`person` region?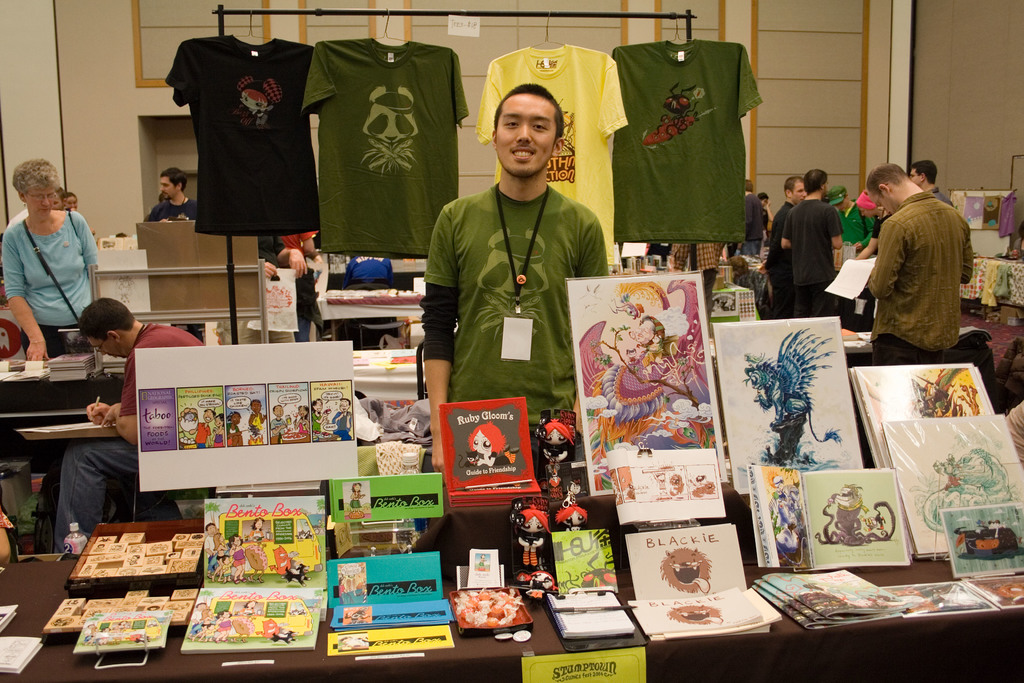
locate(909, 155, 956, 205)
